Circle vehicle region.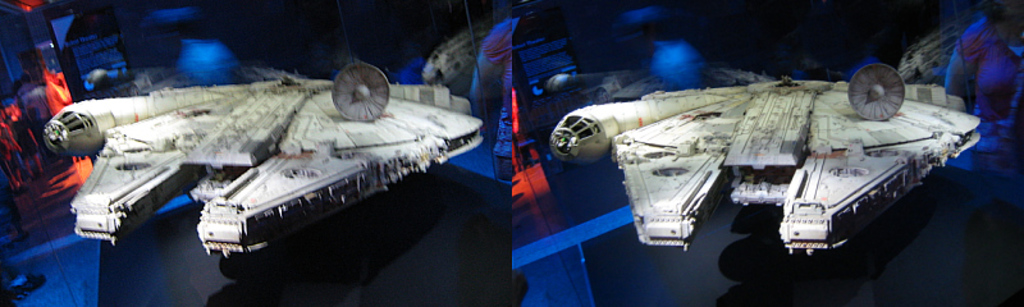
Region: 549:68:986:255.
